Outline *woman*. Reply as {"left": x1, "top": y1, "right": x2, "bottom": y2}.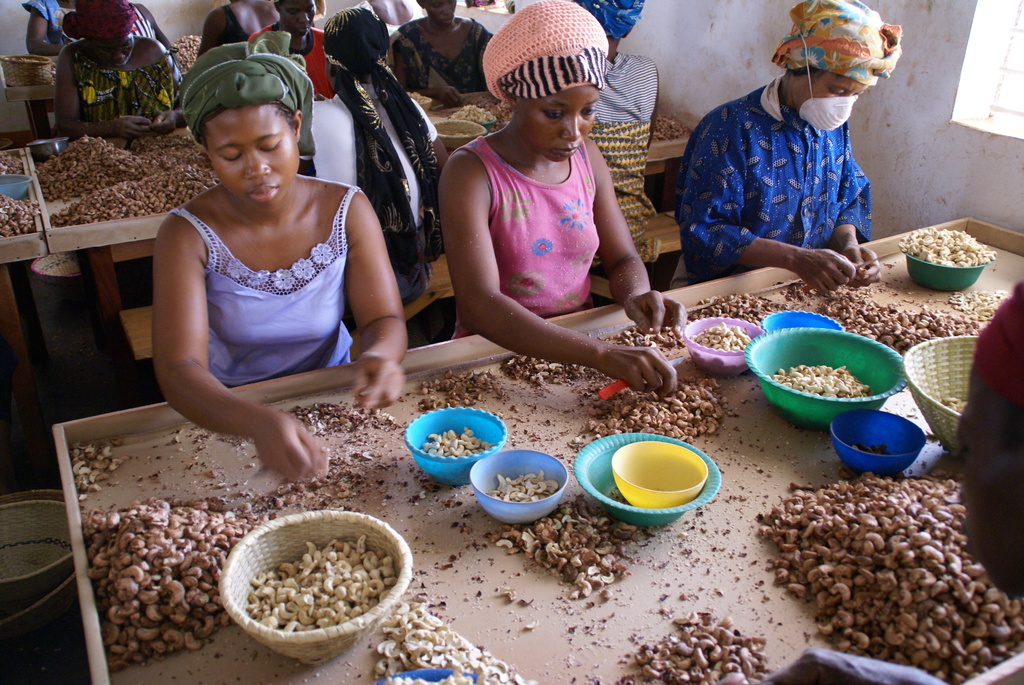
{"left": 28, "top": 0, "right": 86, "bottom": 59}.
